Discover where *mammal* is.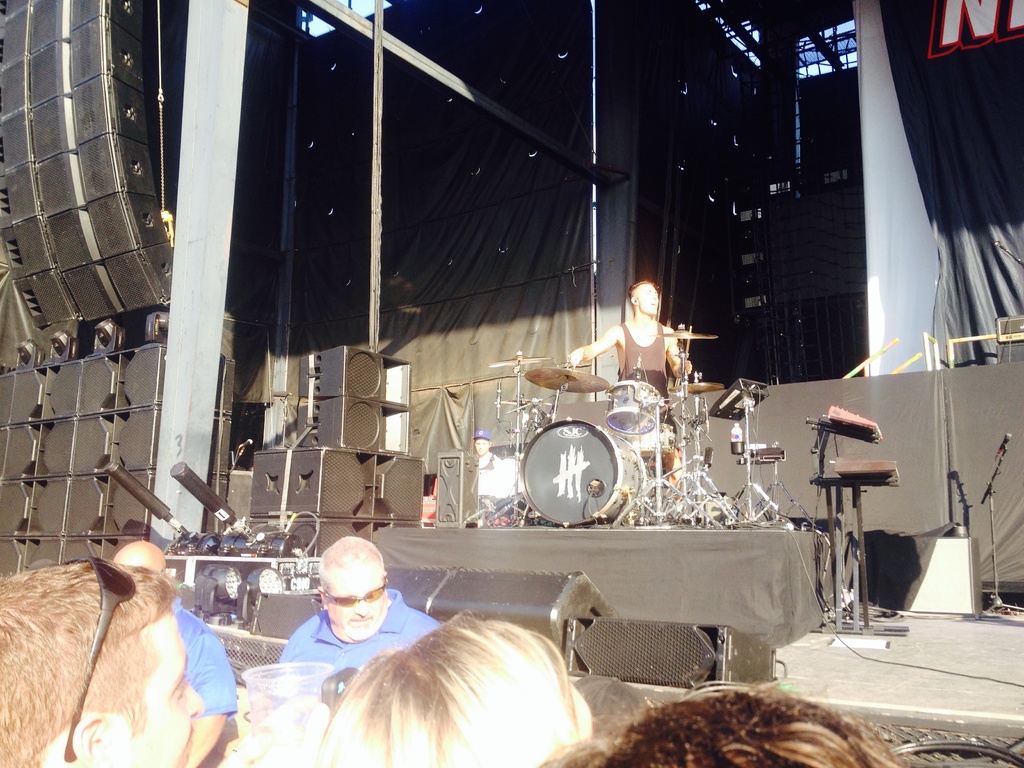
Discovered at l=321, t=609, r=592, b=767.
